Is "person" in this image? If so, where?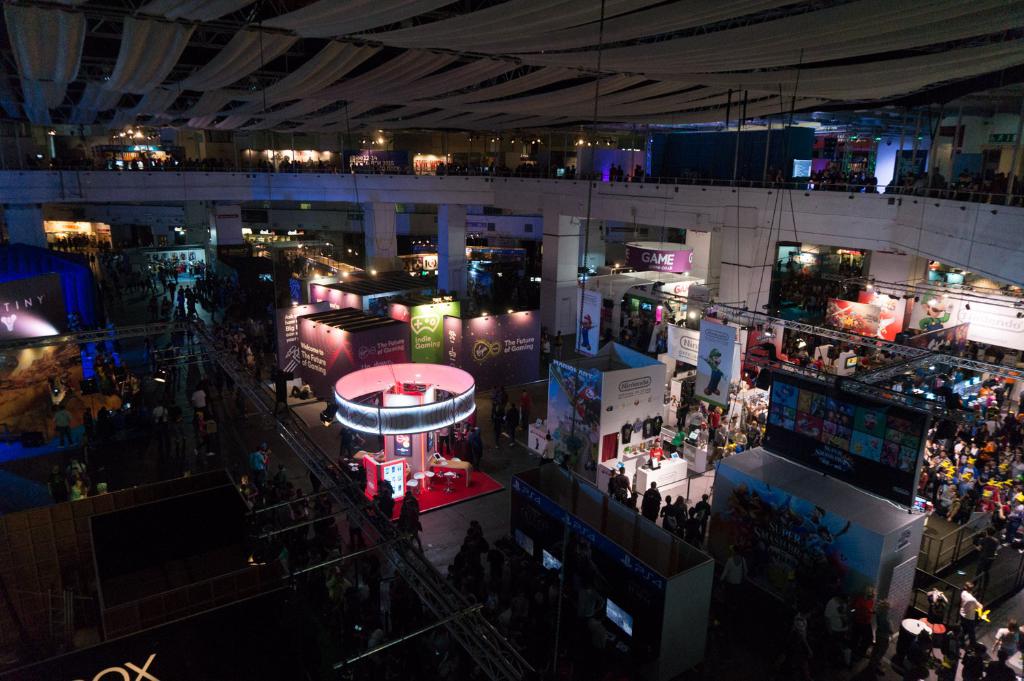
Yes, at [x1=393, y1=484, x2=429, y2=555].
